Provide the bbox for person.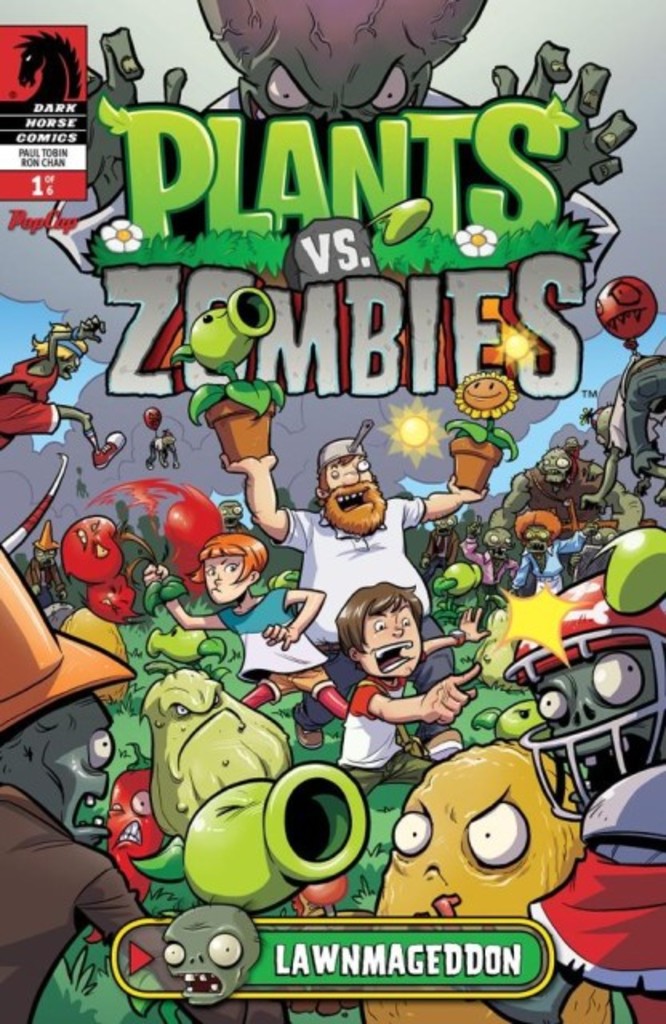
149,526,367,736.
